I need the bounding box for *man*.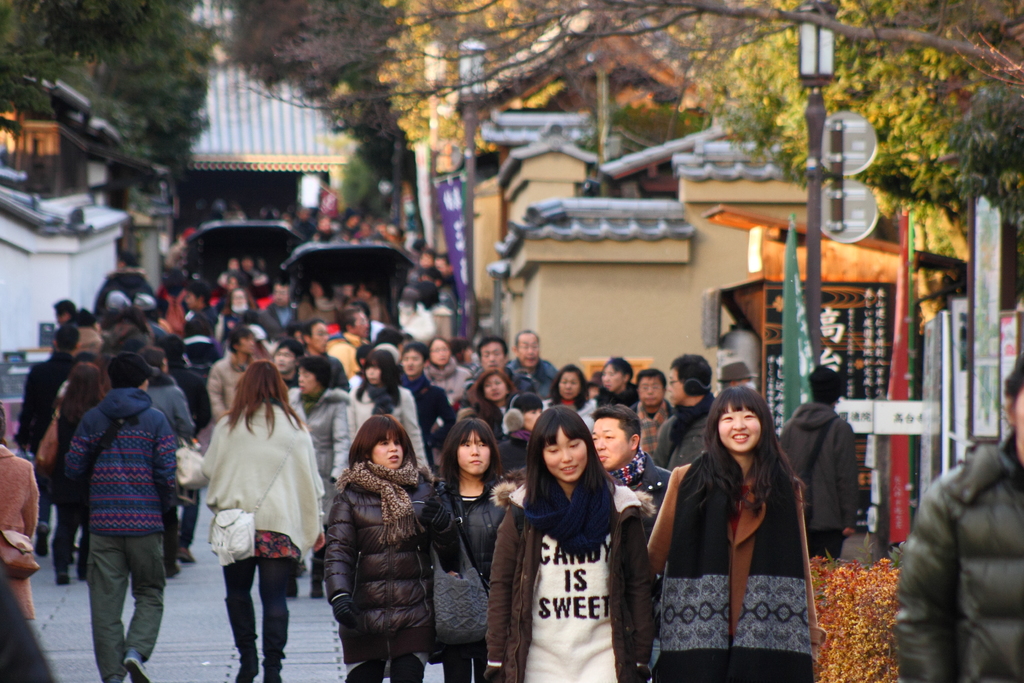
Here it is: box(204, 328, 257, 421).
